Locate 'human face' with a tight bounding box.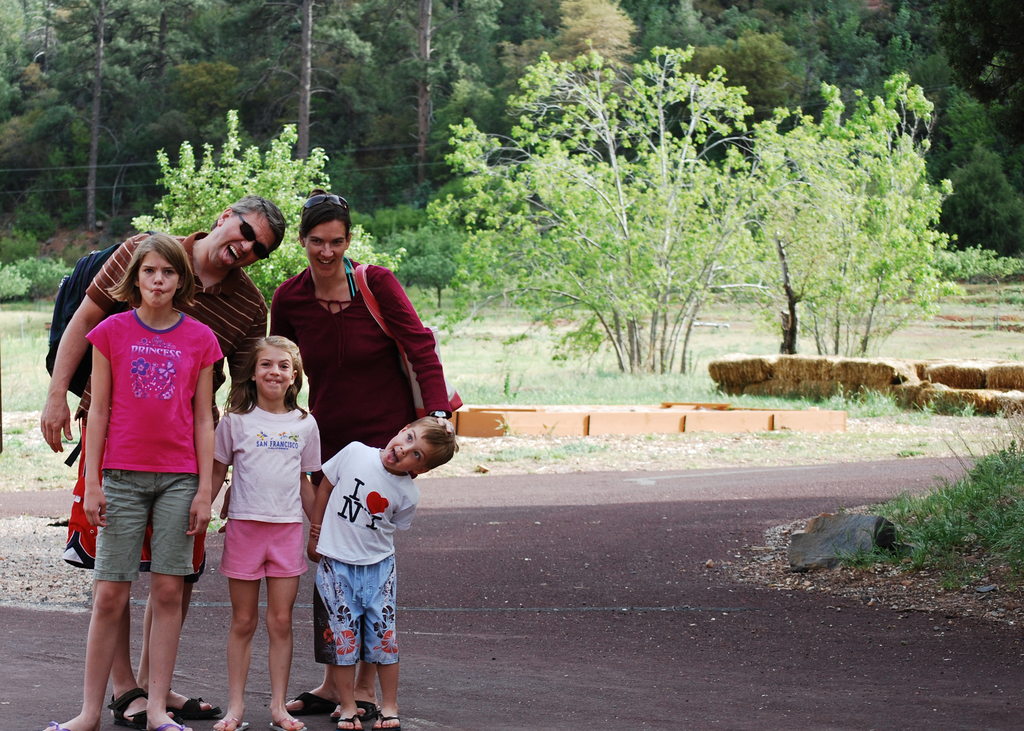
(left=376, top=428, right=426, bottom=474).
